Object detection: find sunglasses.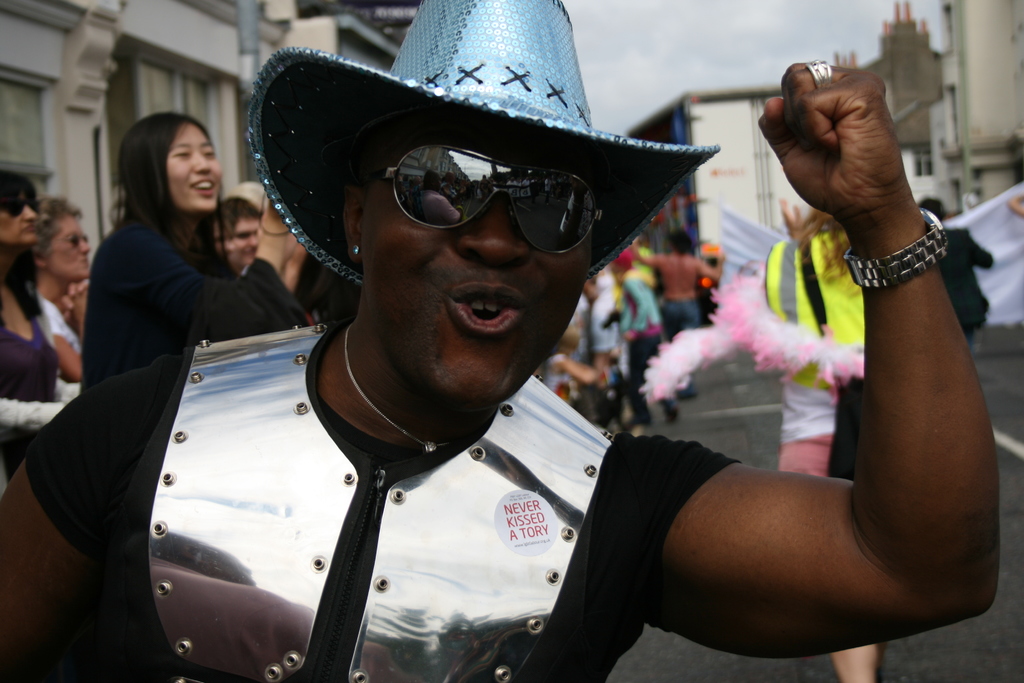
region(362, 139, 603, 251).
